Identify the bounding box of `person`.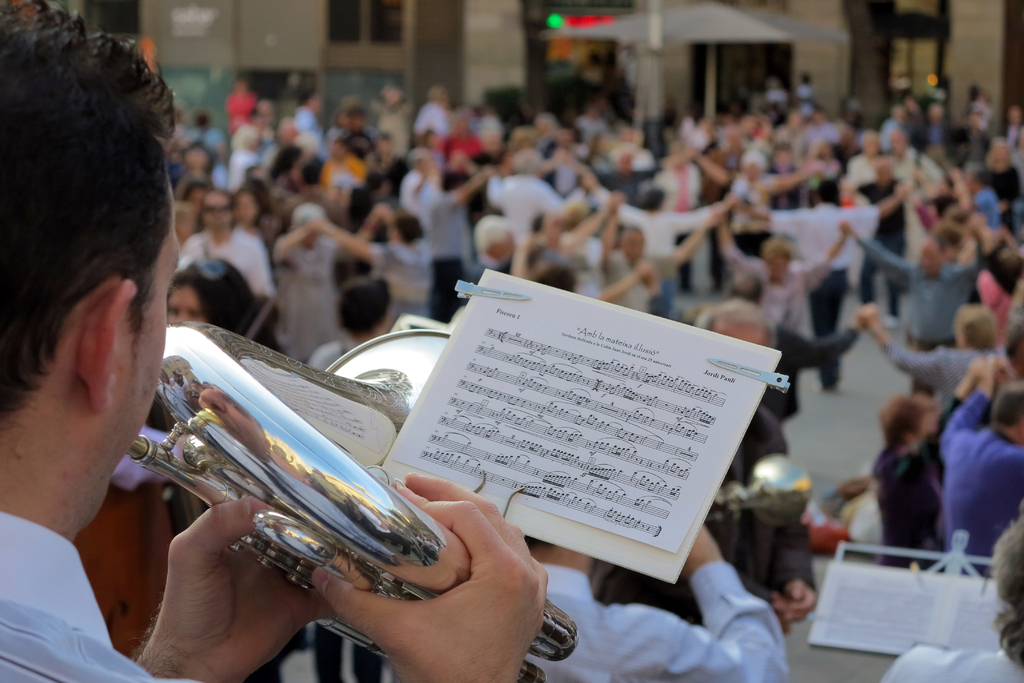
{"x1": 0, "y1": 10, "x2": 556, "y2": 682}.
